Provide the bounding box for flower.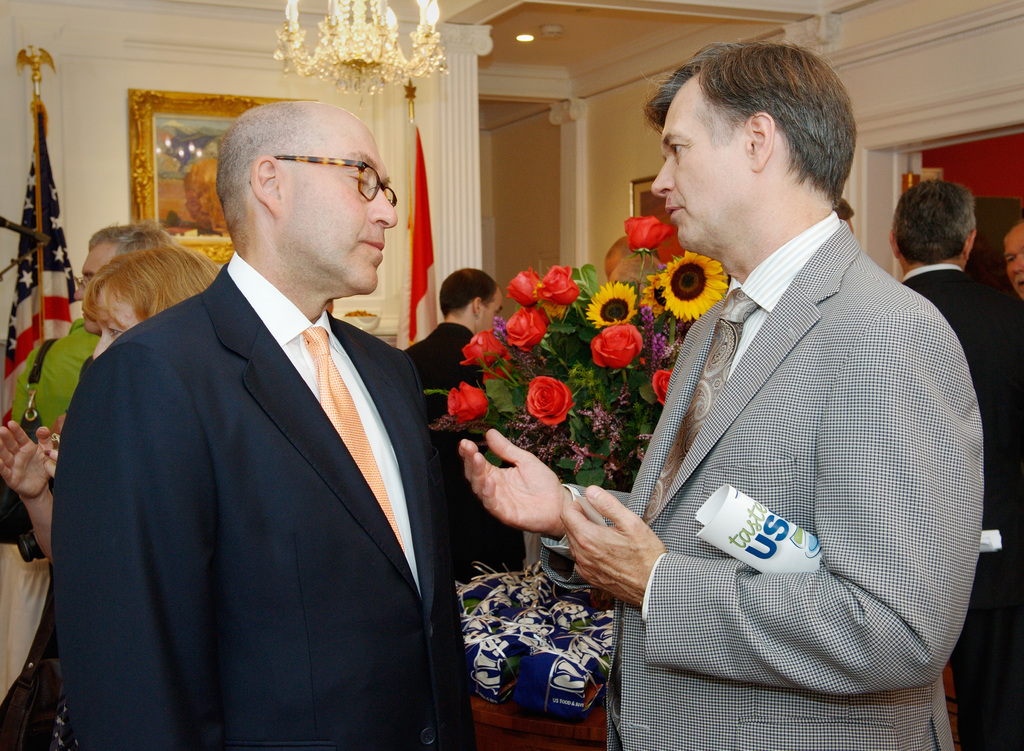
box=[459, 333, 510, 369].
